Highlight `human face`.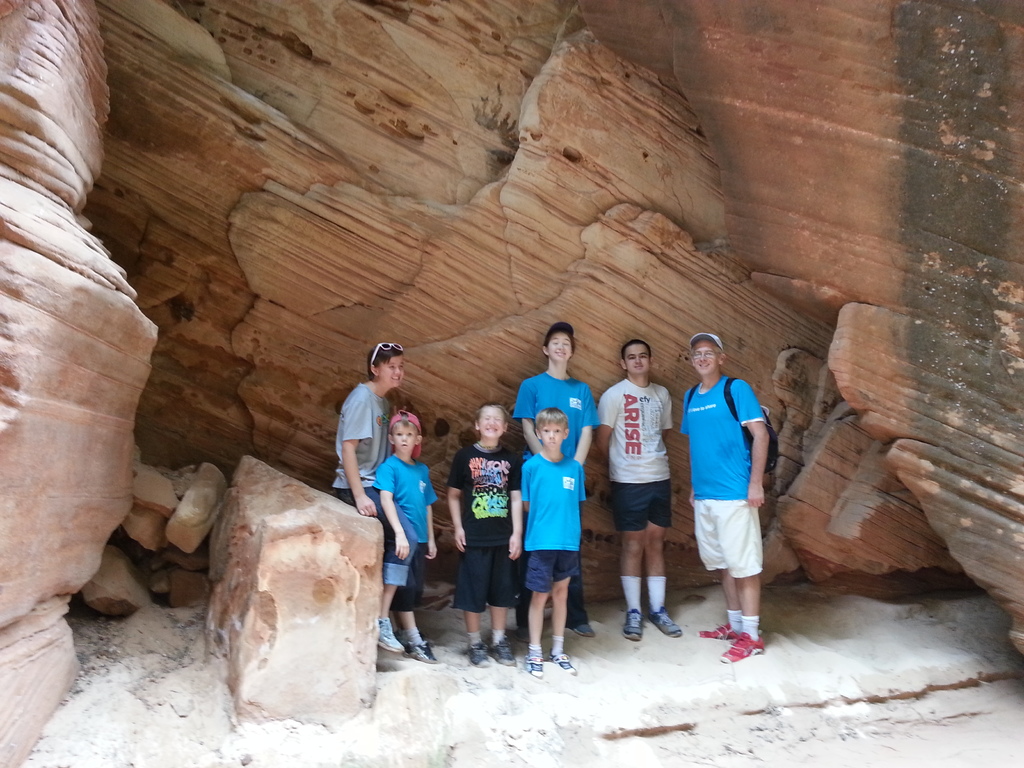
Highlighted region: x1=540 y1=422 x2=564 y2=449.
